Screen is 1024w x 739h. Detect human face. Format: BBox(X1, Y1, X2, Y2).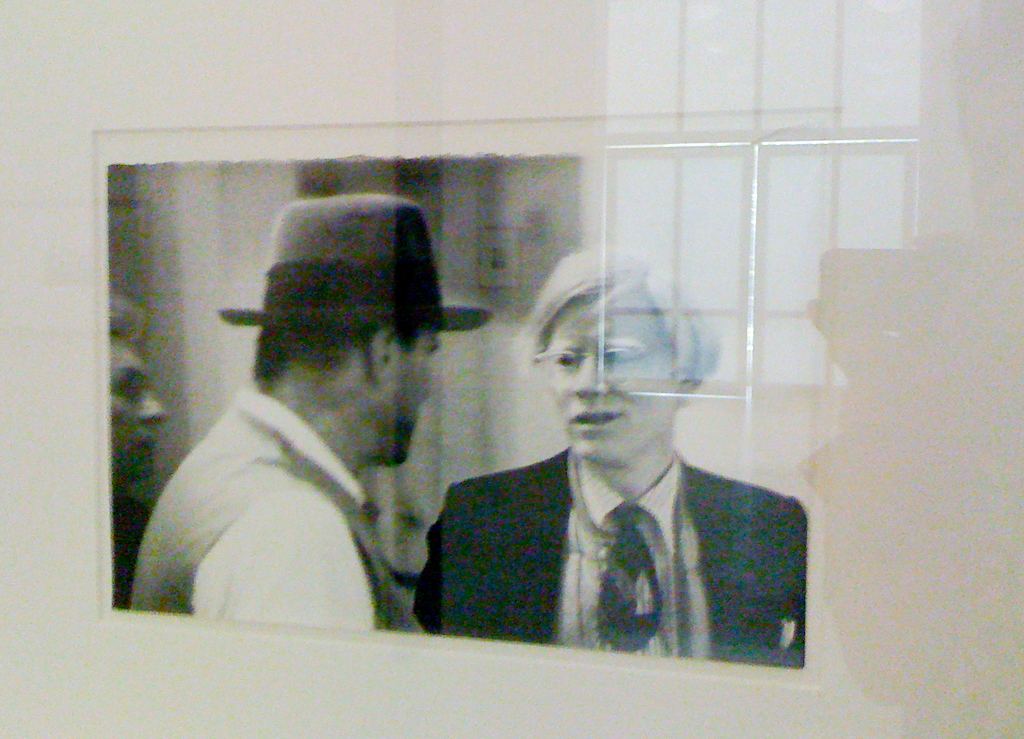
BBox(538, 280, 675, 463).
